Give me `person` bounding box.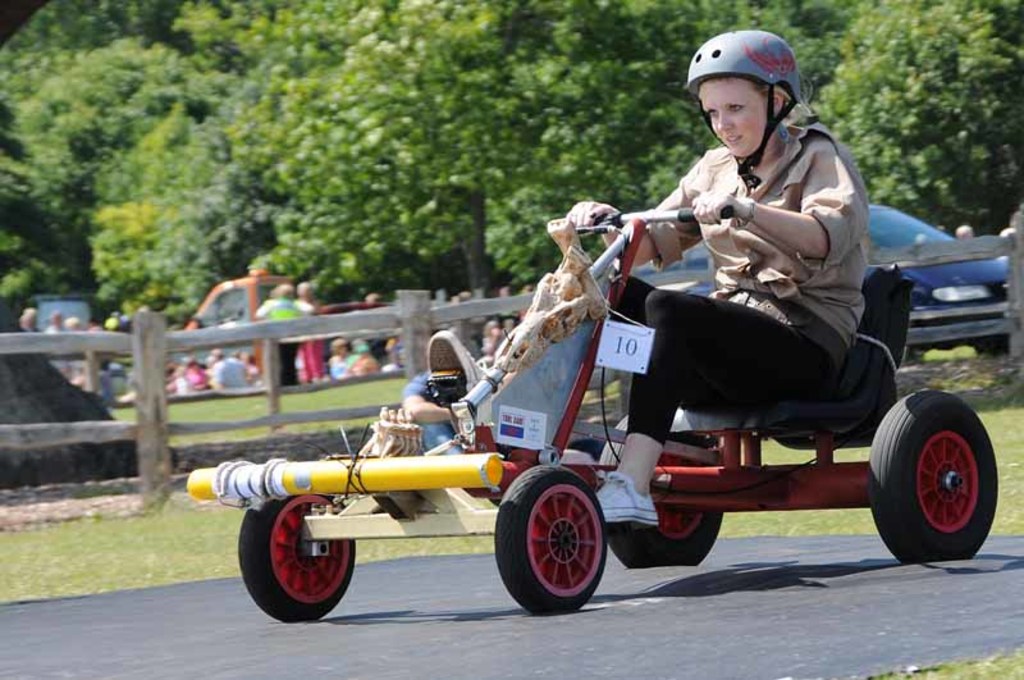
(x1=56, y1=314, x2=69, y2=378).
